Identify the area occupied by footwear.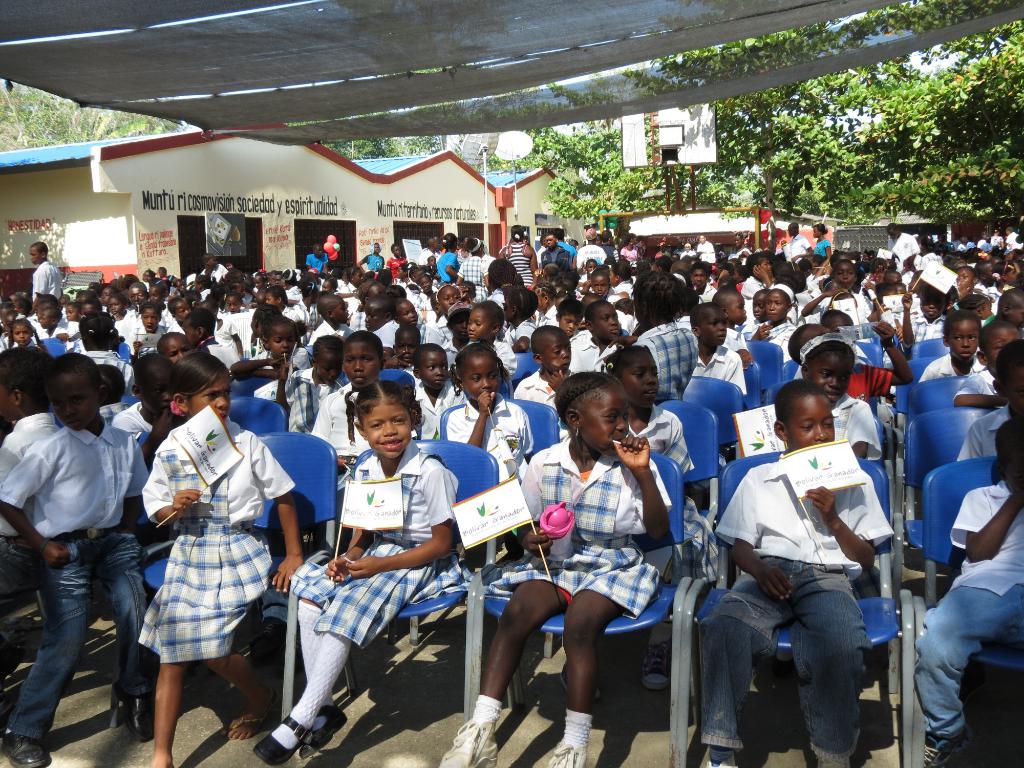
Area: bbox=(0, 733, 51, 767).
